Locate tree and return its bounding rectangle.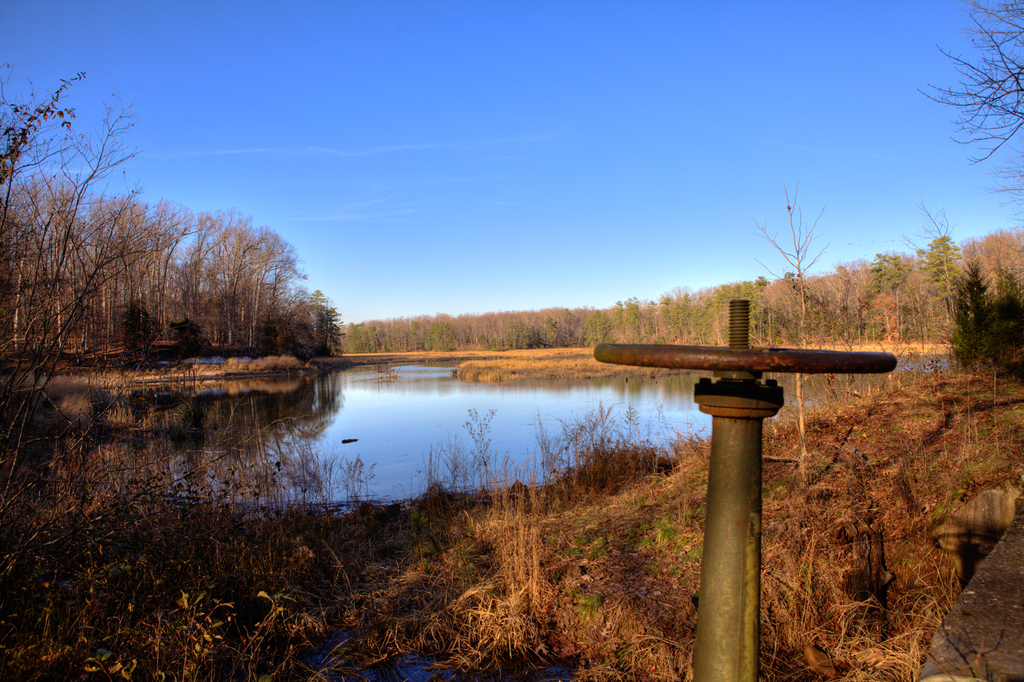
{"left": 804, "top": 275, "right": 824, "bottom": 350}.
